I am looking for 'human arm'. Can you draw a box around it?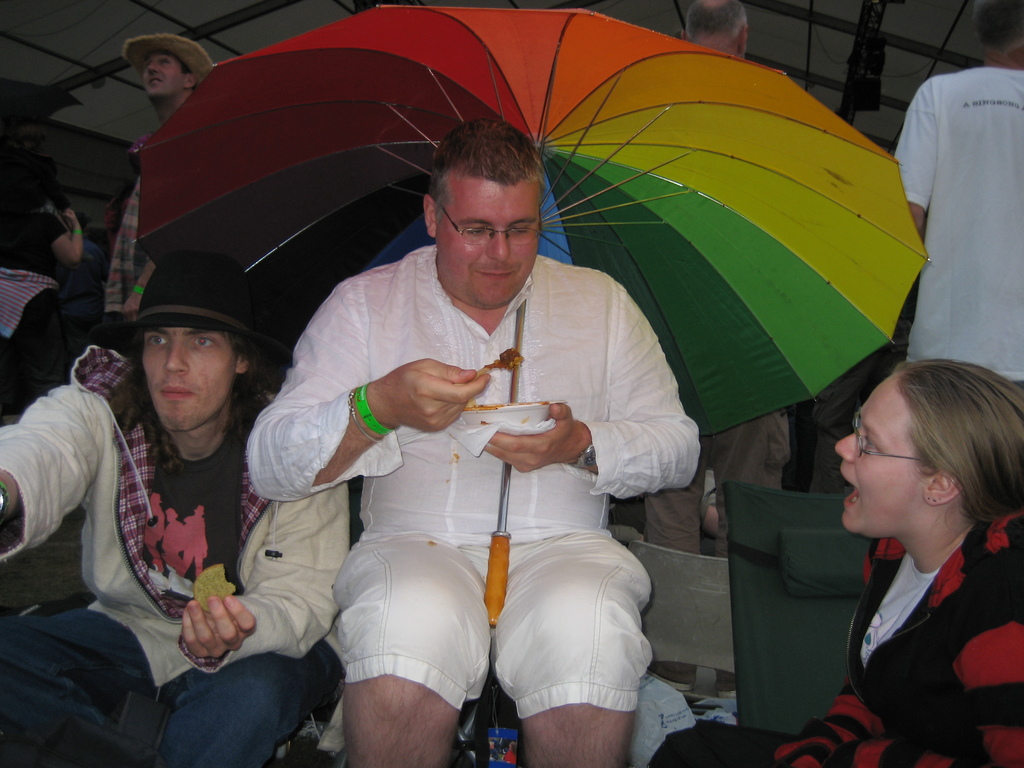
Sure, the bounding box is 116, 267, 164, 311.
